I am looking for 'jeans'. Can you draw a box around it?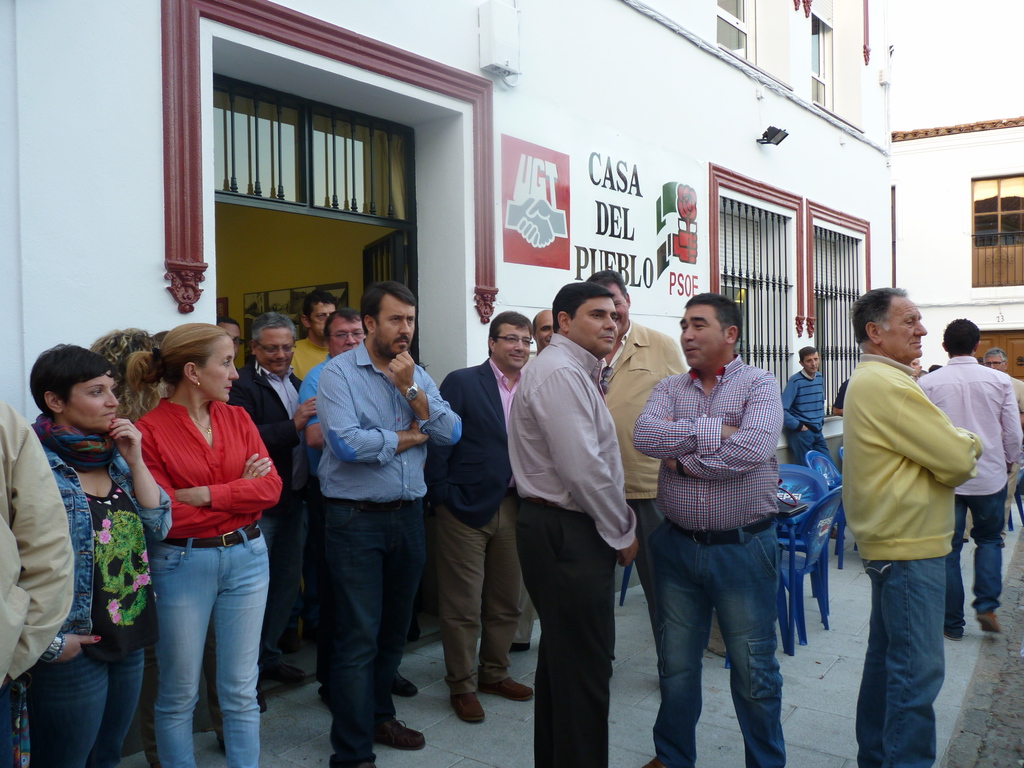
Sure, the bounding box is bbox=(150, 524, 265, 767).
